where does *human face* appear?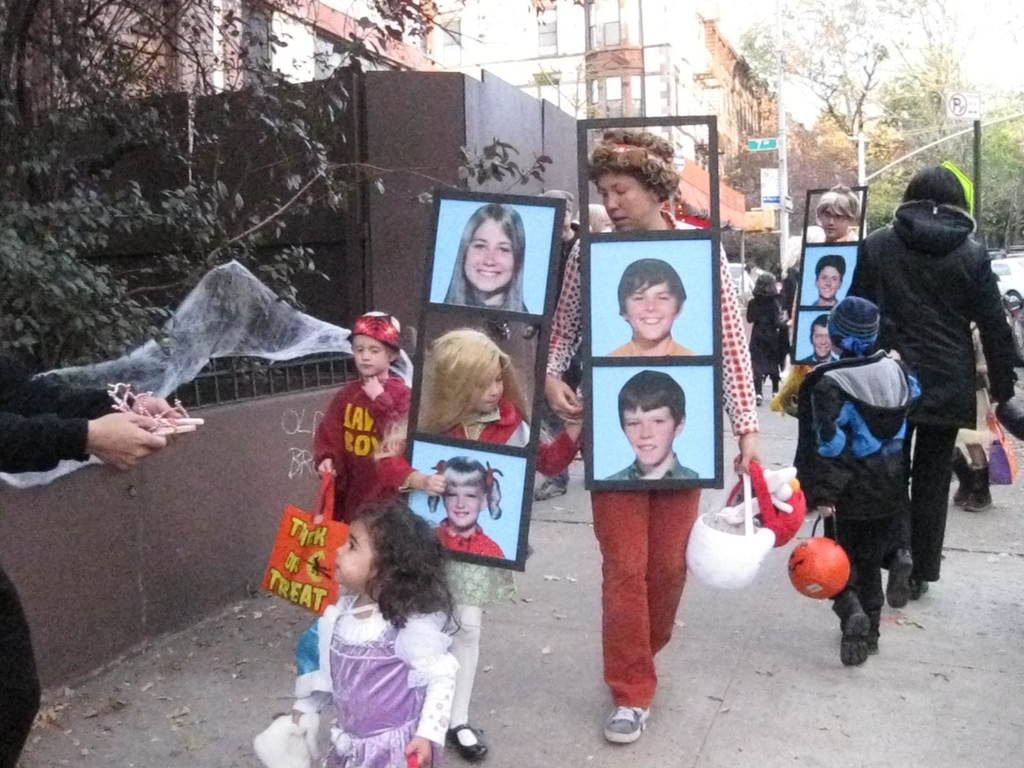
Appears at box=[444, 486, 480, 527].
